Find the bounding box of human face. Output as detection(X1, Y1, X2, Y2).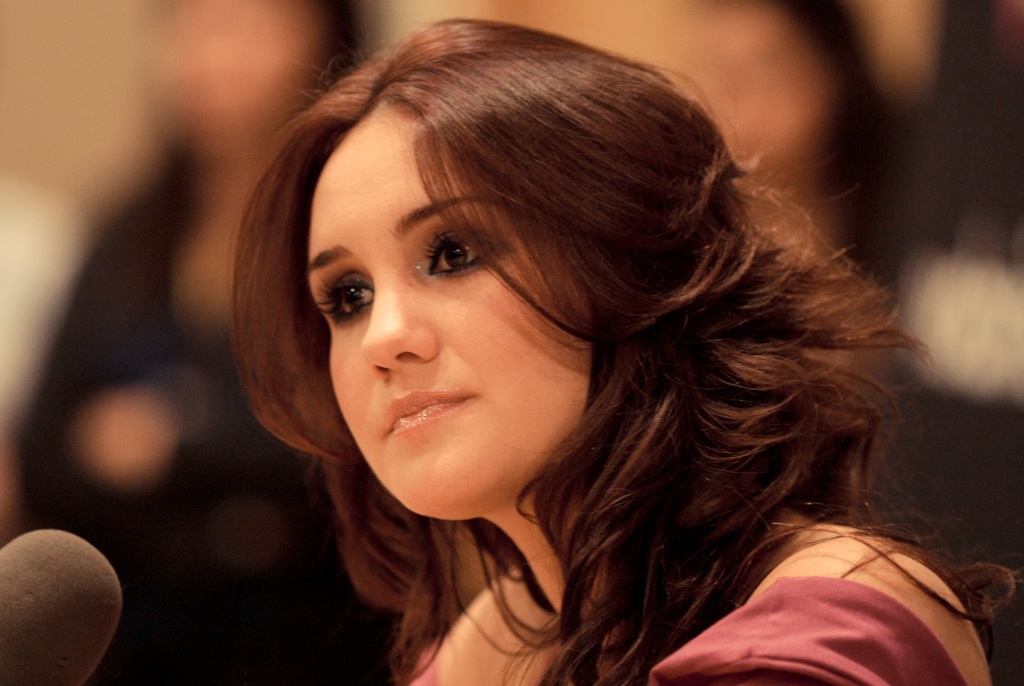
detection(310, 104, 588, 522).
